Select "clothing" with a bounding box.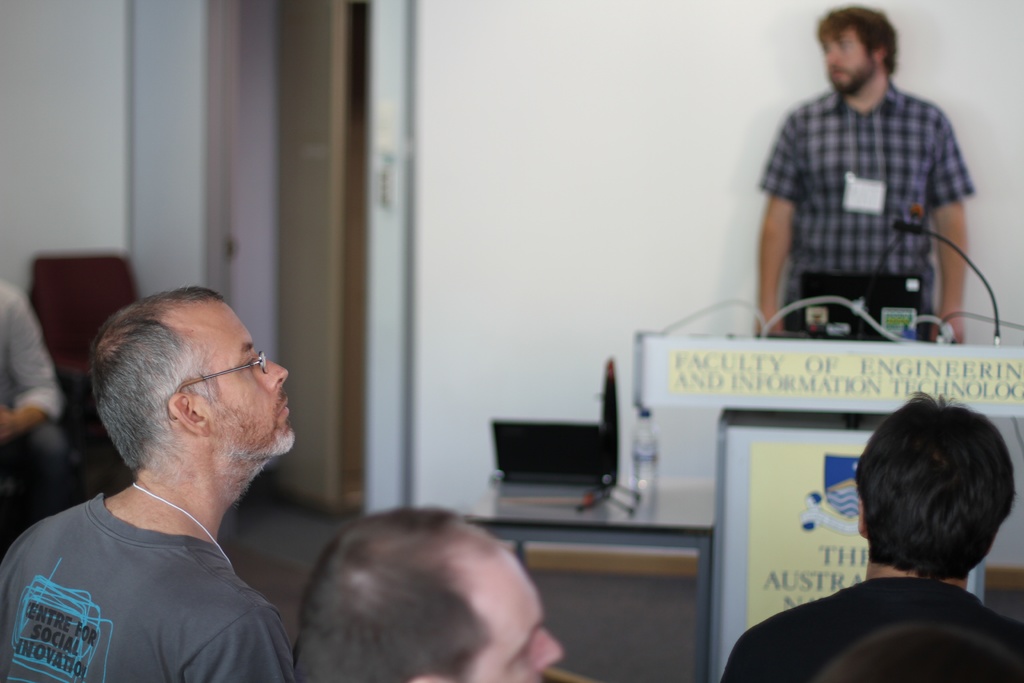
<region>14, 448, 294, 678</region>.
